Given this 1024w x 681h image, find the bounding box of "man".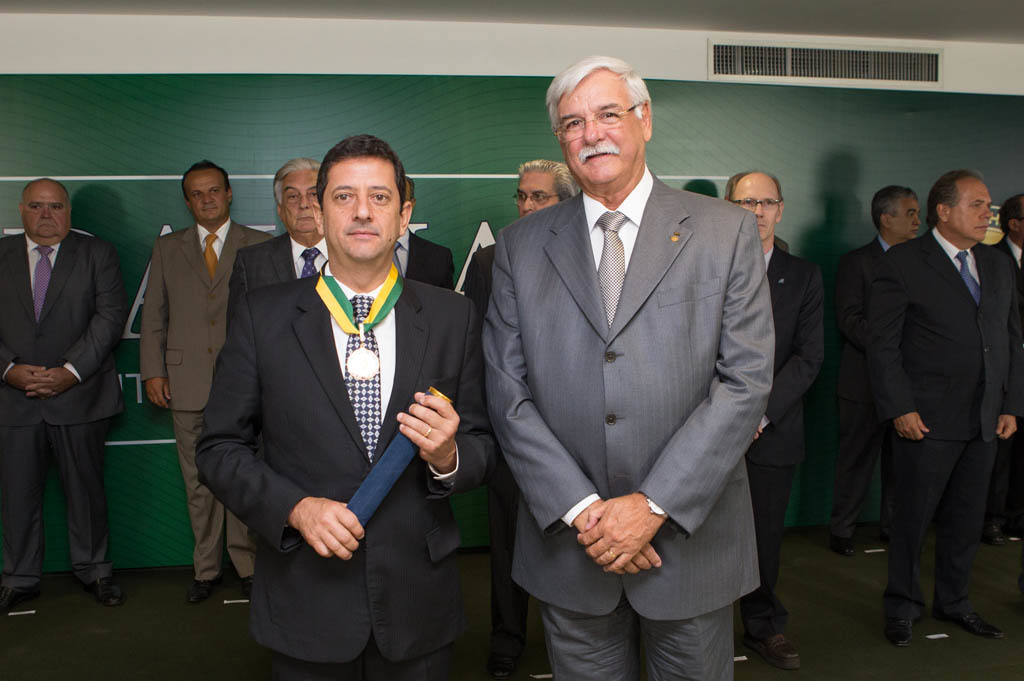
209/124/492/674.
